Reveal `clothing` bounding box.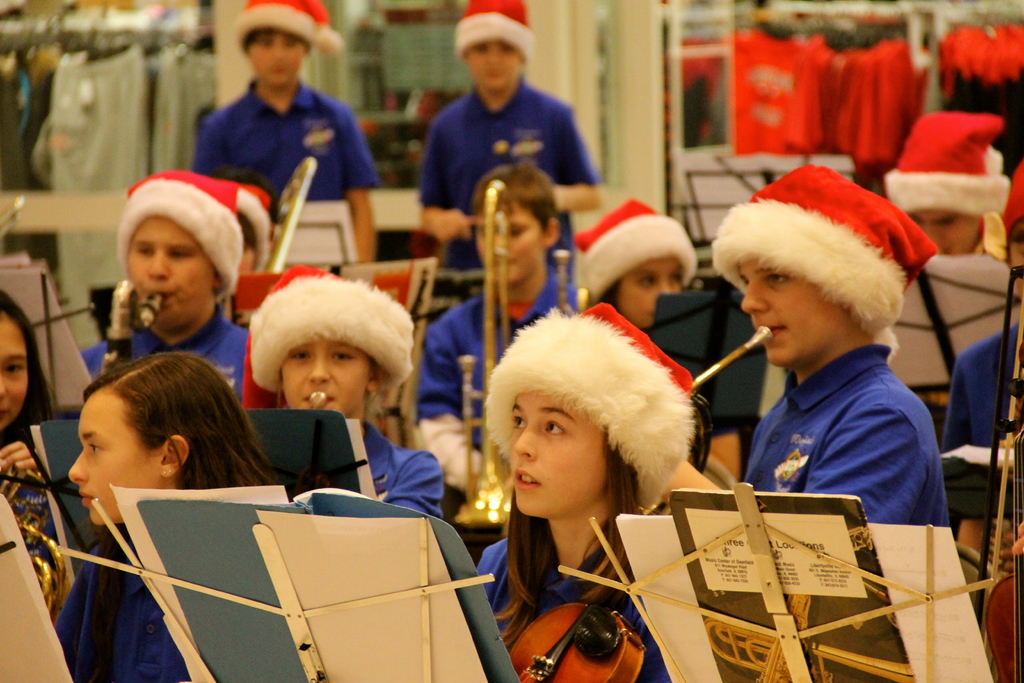
Revealed: 54, 531, 194, 682.
